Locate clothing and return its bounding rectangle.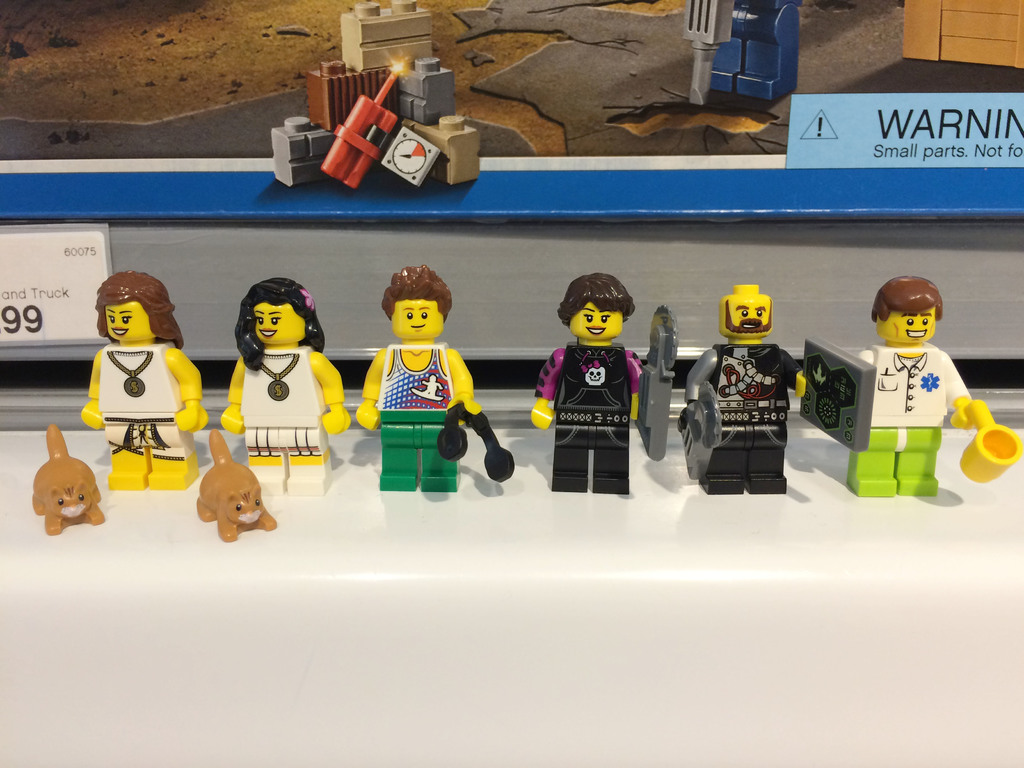
<box>557,339,632,479</box>.
